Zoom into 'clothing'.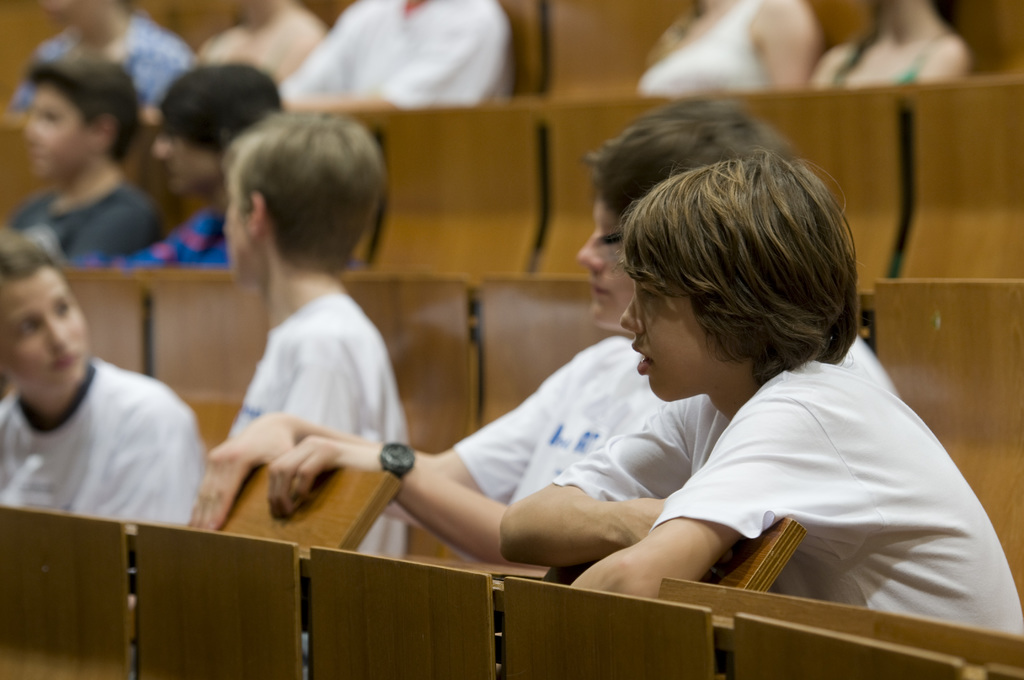
Zoom target: [10, 10, 198, 119].
